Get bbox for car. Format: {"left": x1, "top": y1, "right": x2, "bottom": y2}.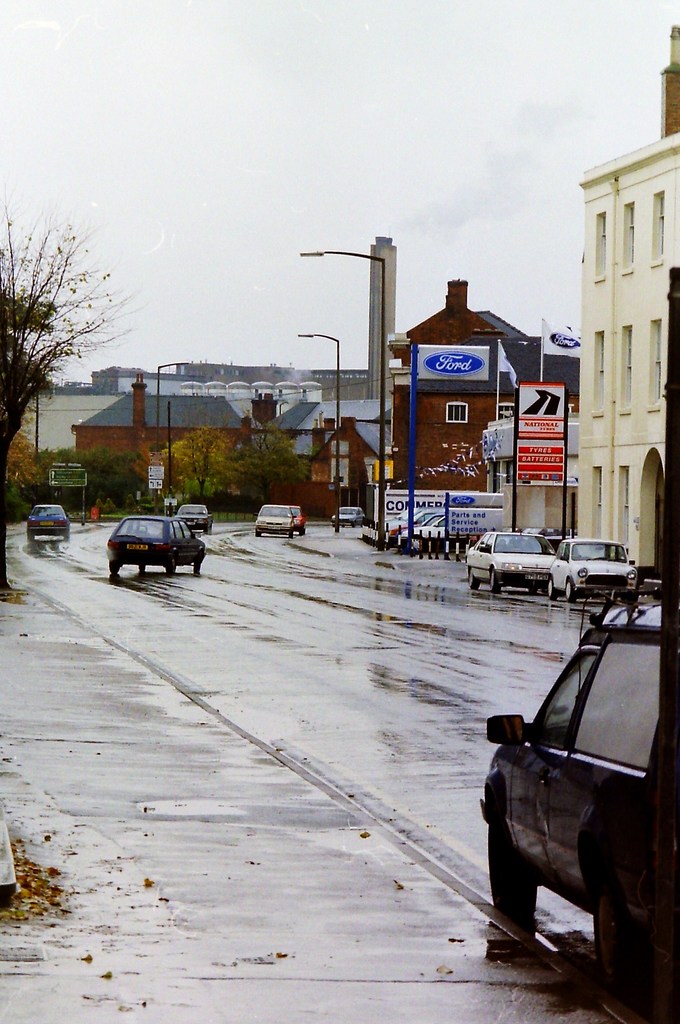
{"left": 176, "top": 509, "right": 209, "bottom": 531}.
